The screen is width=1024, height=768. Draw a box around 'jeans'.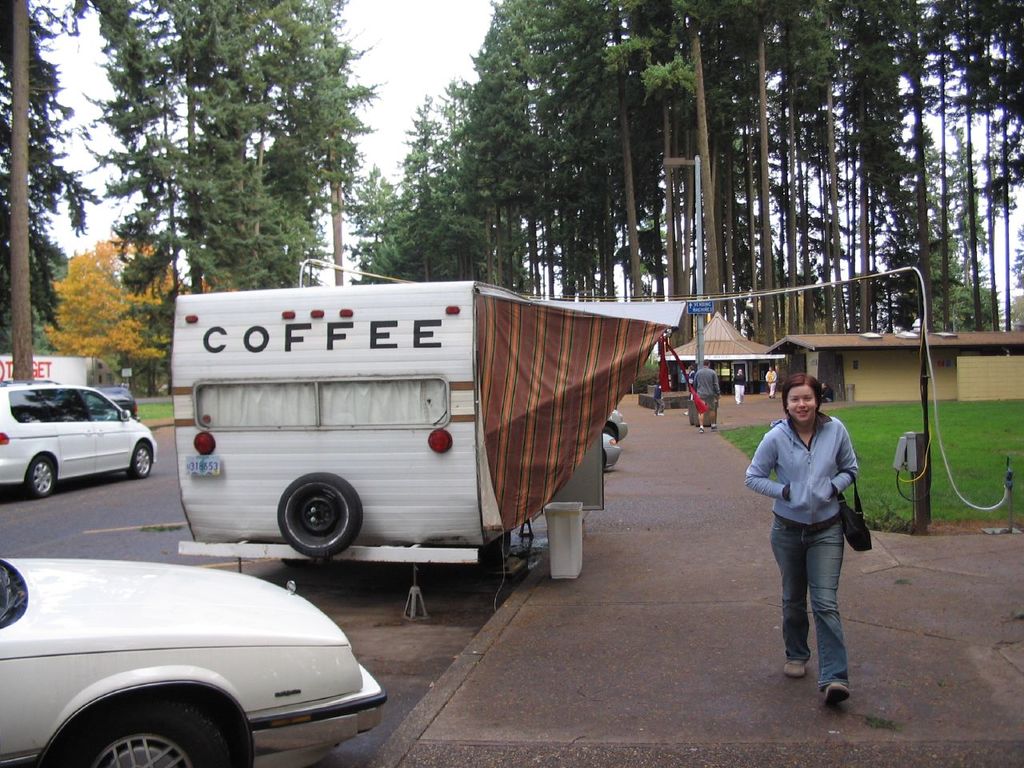
bbox(766, 507, 846, 694).
